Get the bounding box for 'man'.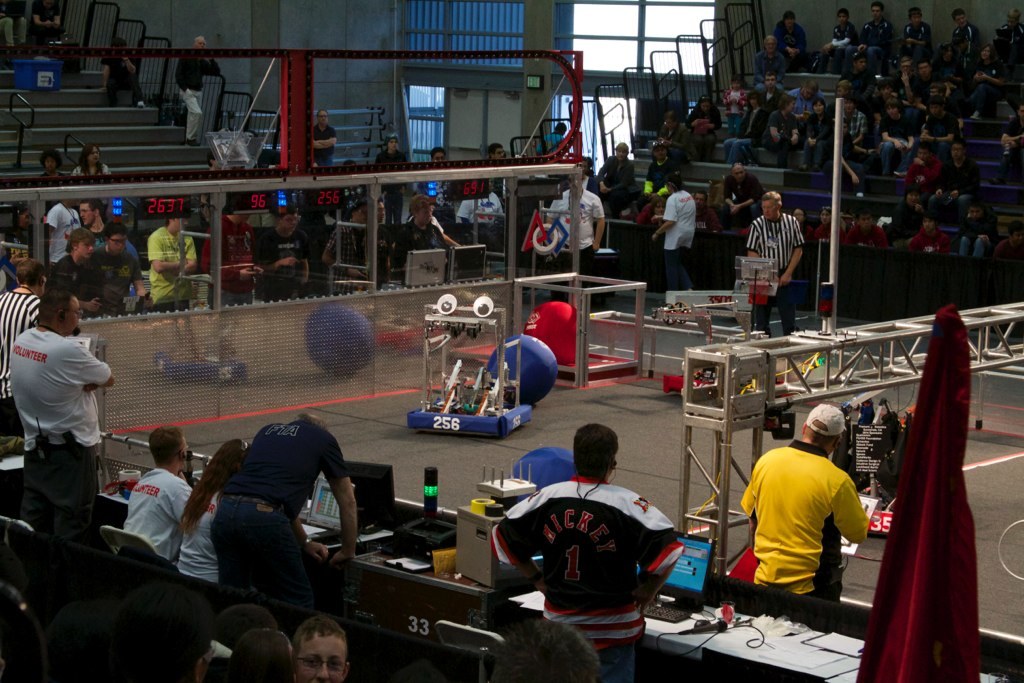
(x1=291, y1=612, x2=355, y2=682).
